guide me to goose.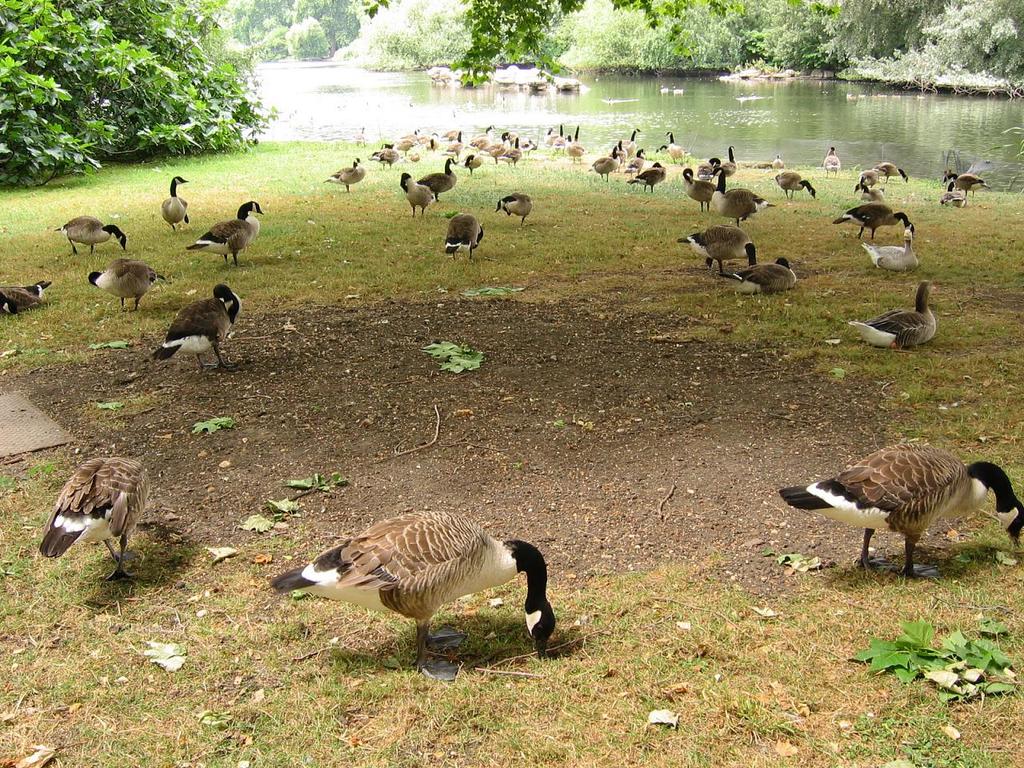
Guidance: Rect(61, 213, 125, 254).
